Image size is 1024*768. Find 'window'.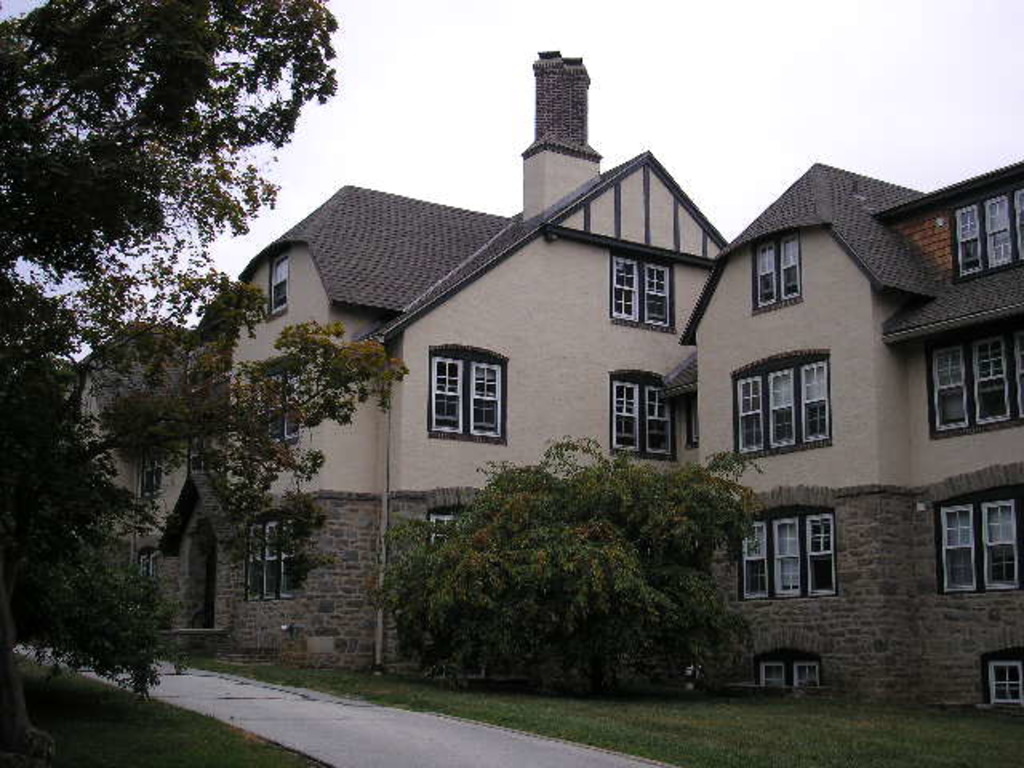
pyautogui.locateOnScreen(954, 179, 1022, 283).
